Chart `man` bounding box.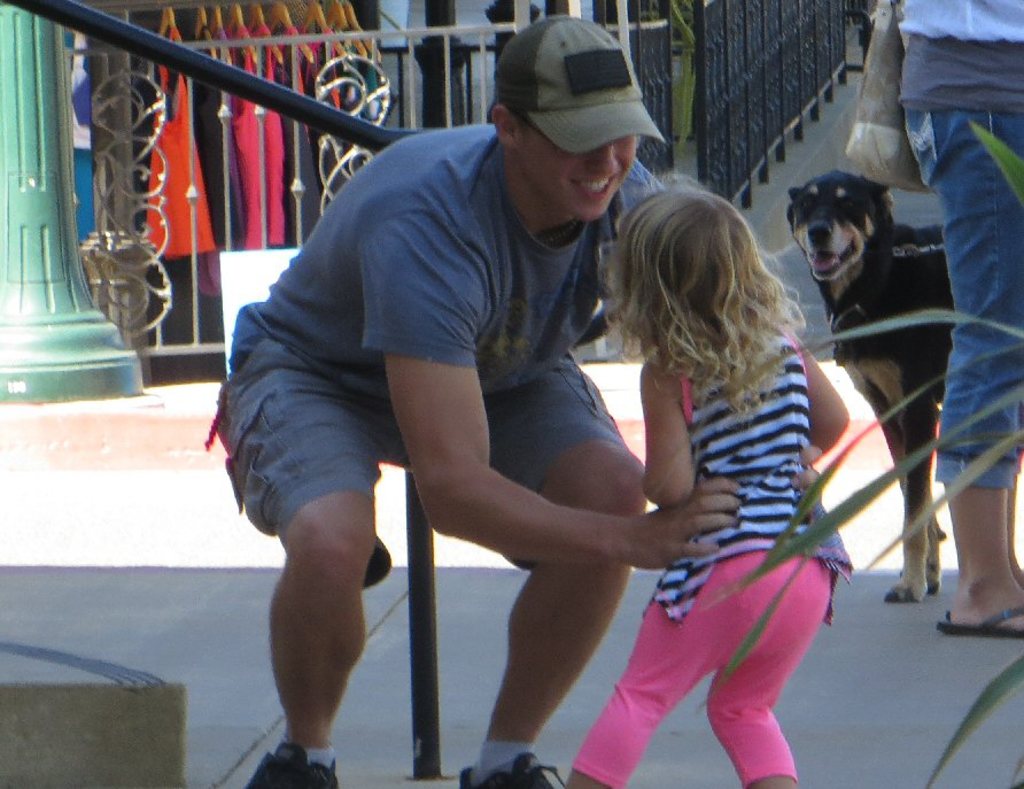
Charted: 203 14 829 788.
